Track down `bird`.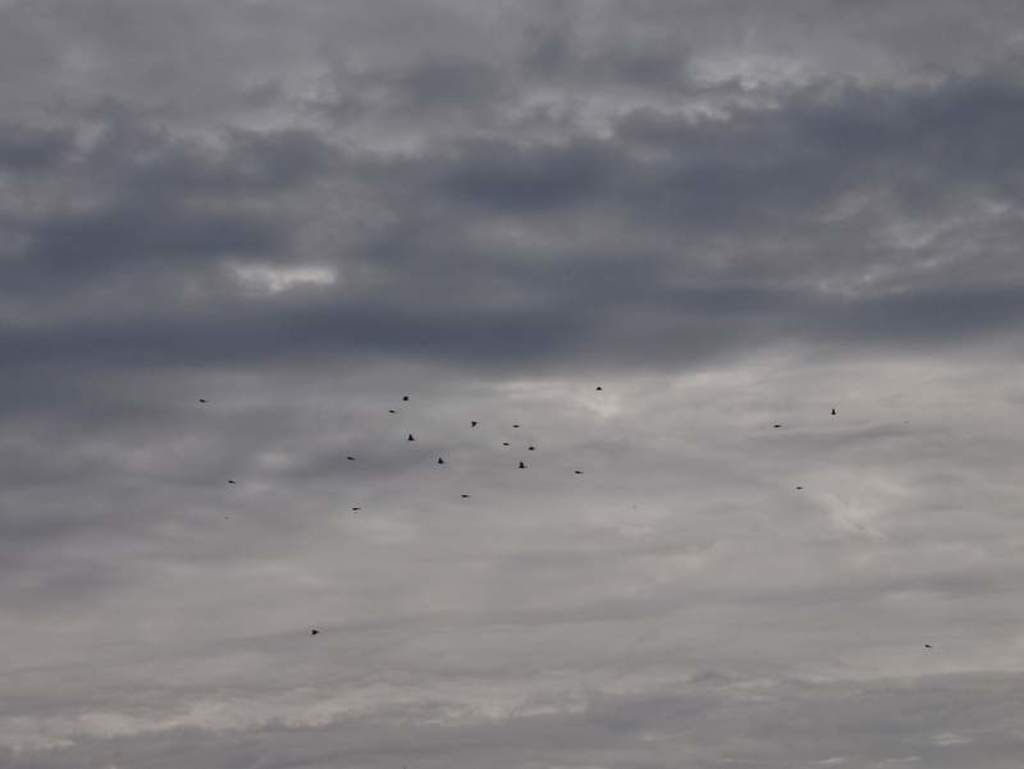
Tracked to 463, 493, 470, 504.
